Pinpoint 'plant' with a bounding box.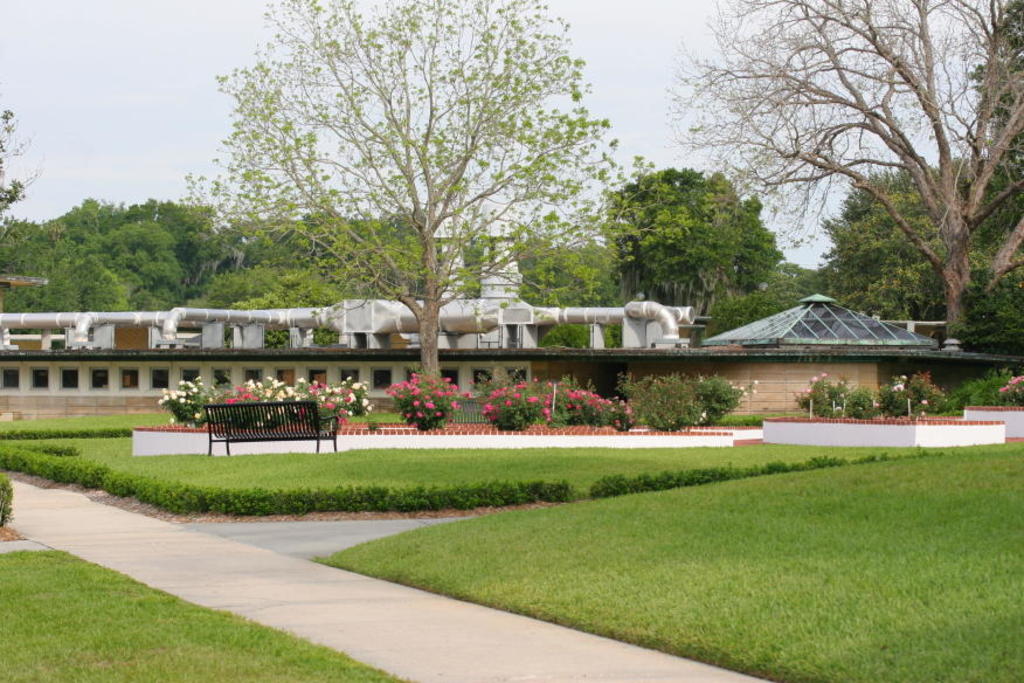
796/372/874/429.
